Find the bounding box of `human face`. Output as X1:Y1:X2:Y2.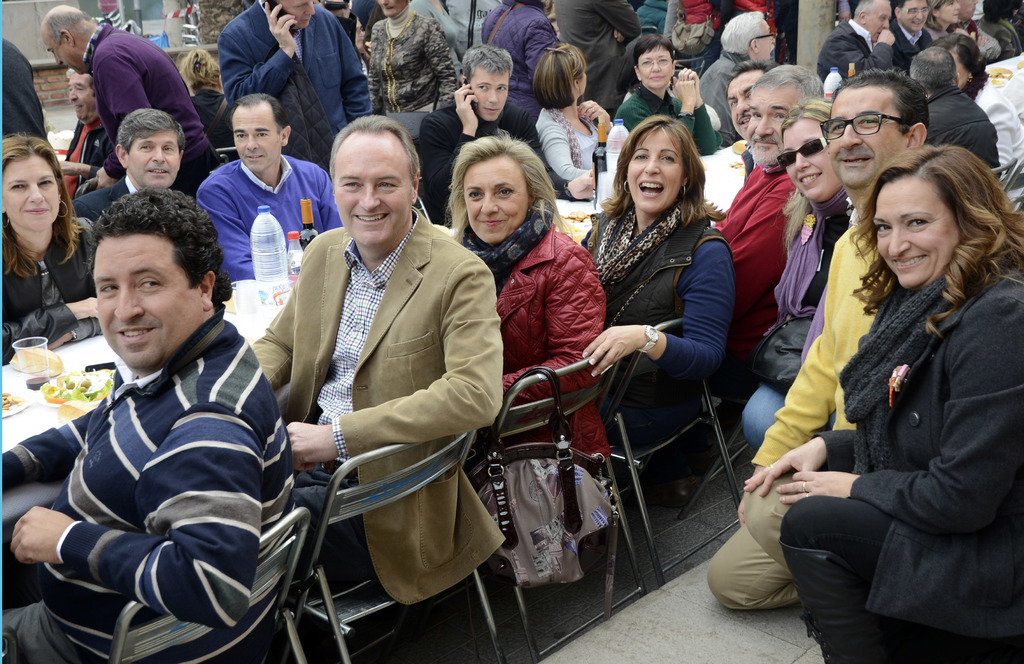
622:131:680:216.
